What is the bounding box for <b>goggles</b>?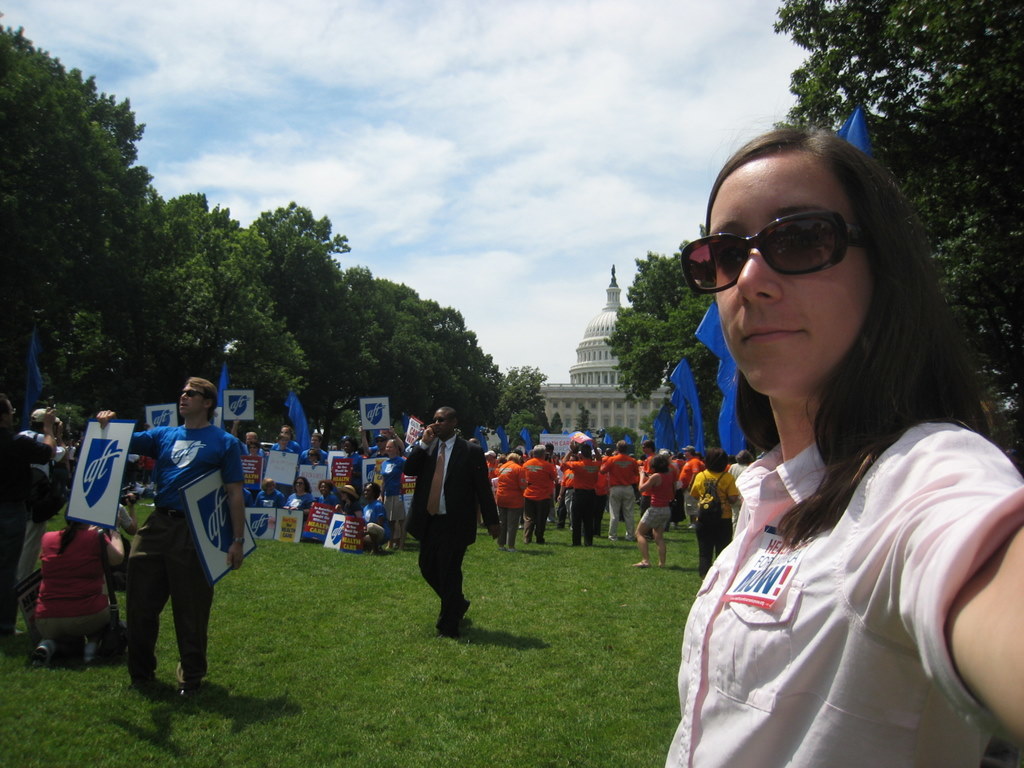
[690, 204, 864, 293].
